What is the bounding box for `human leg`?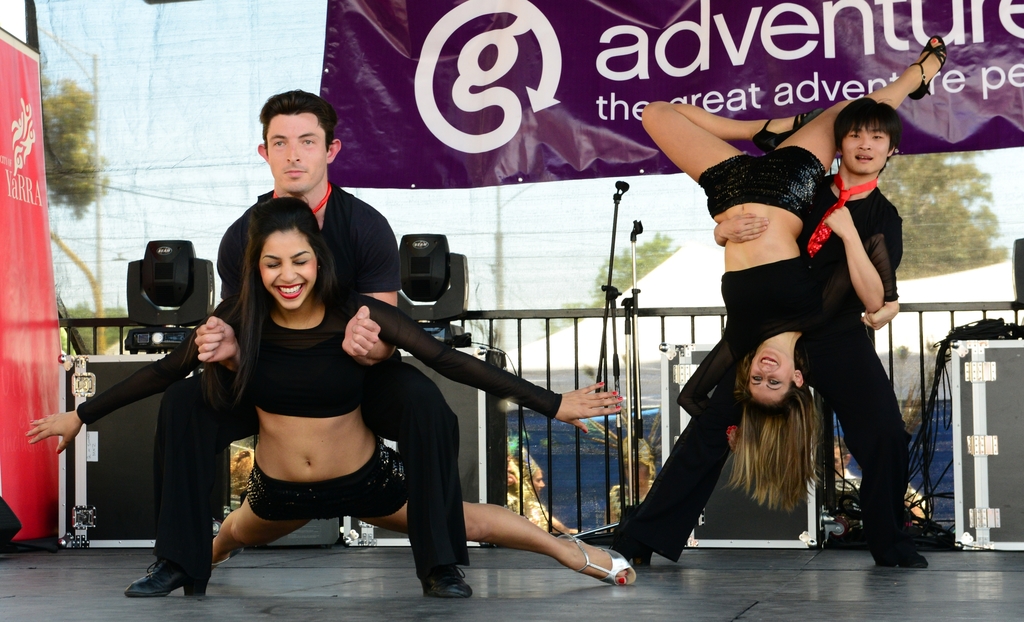
133 365 257 594.
